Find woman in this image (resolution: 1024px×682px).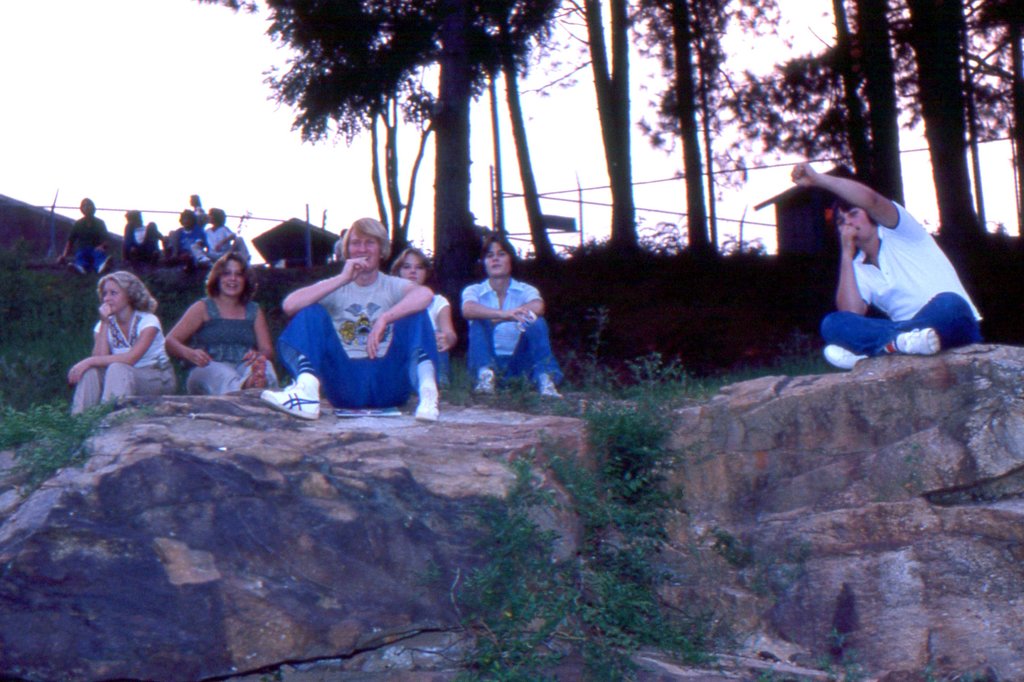
left=123, top=200, right=161, bottom=270.
